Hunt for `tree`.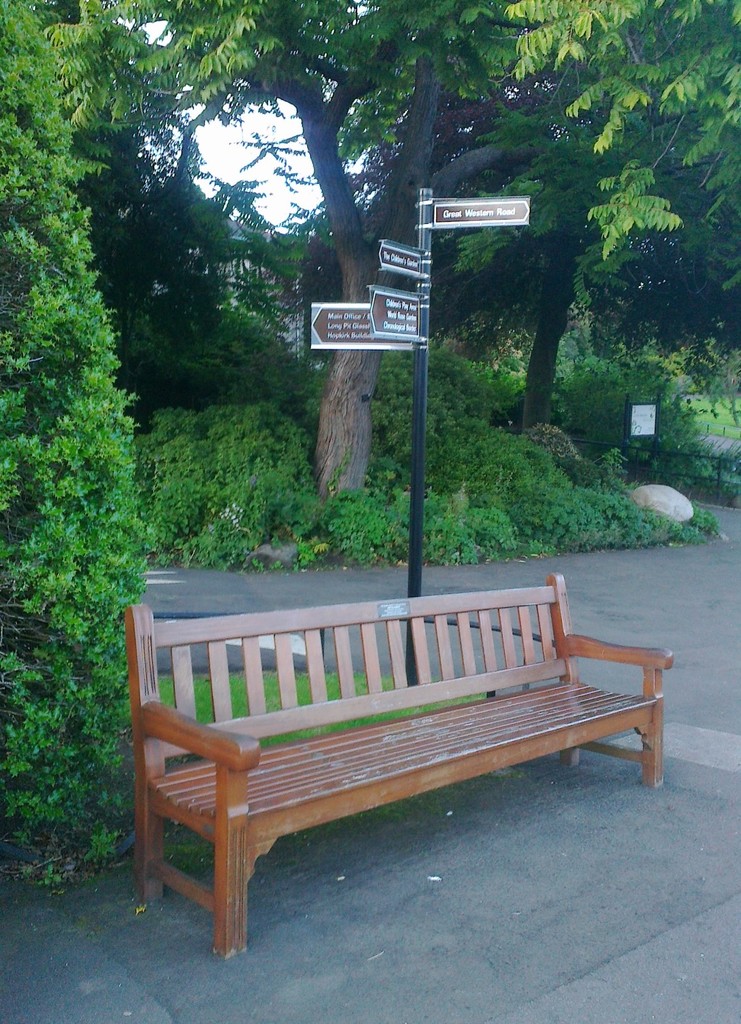
Hunted down at <bbox>35, 0, 740, 499</bbox>.
